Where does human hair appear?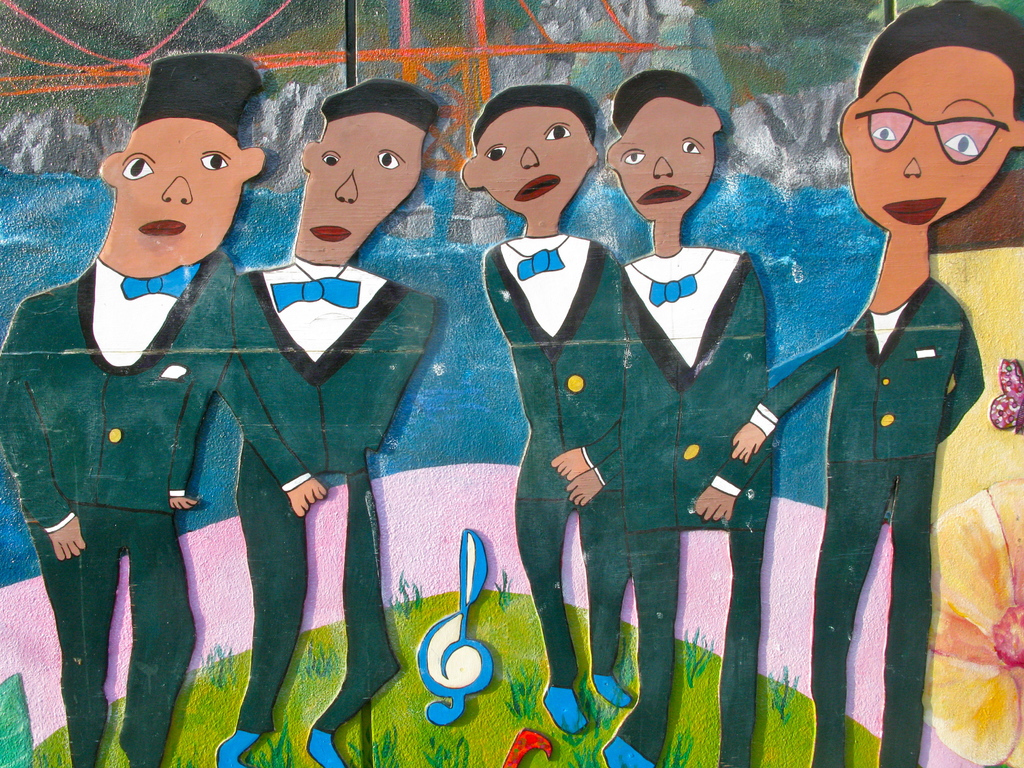
Appears at 129:54:267:142.
